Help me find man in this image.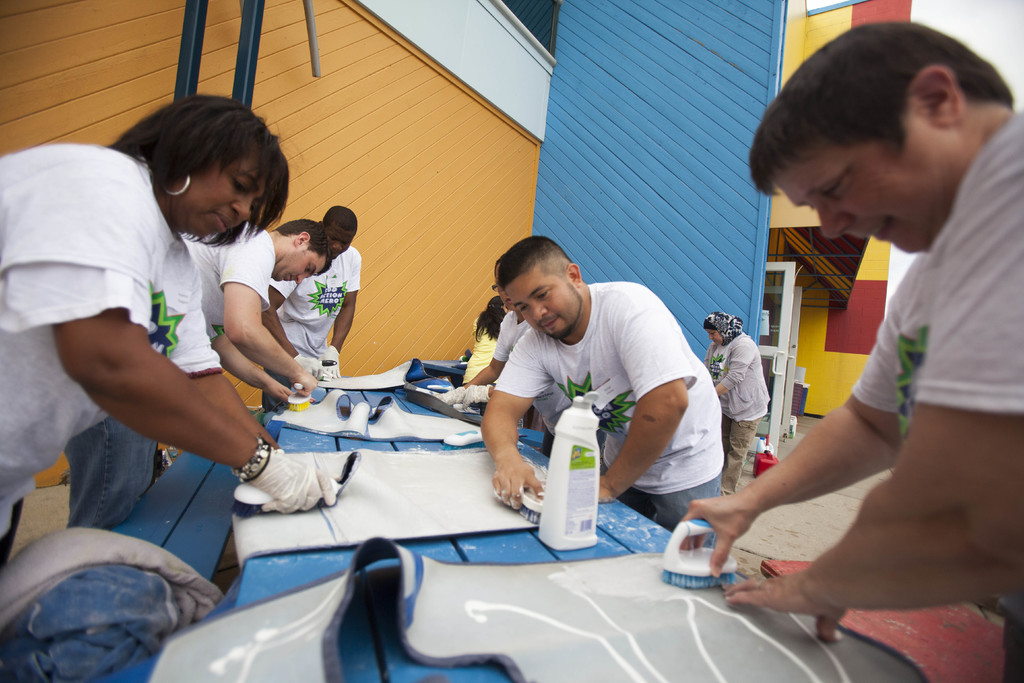
Found it: 259:208:362:414.
